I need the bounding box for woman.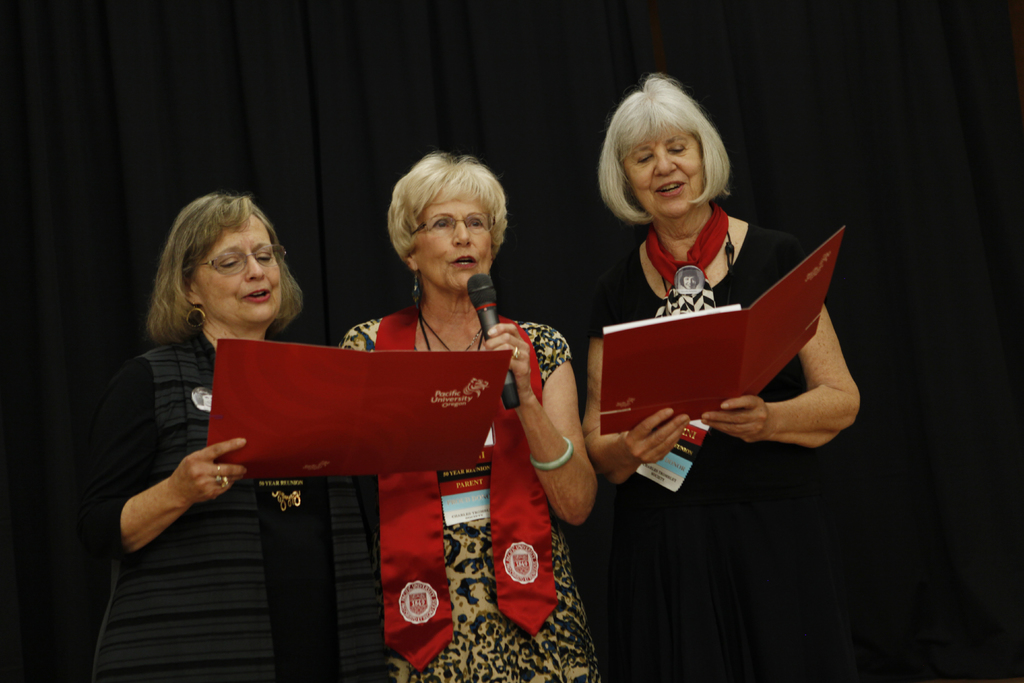
Here it is: [332, 147, 595, 682].
